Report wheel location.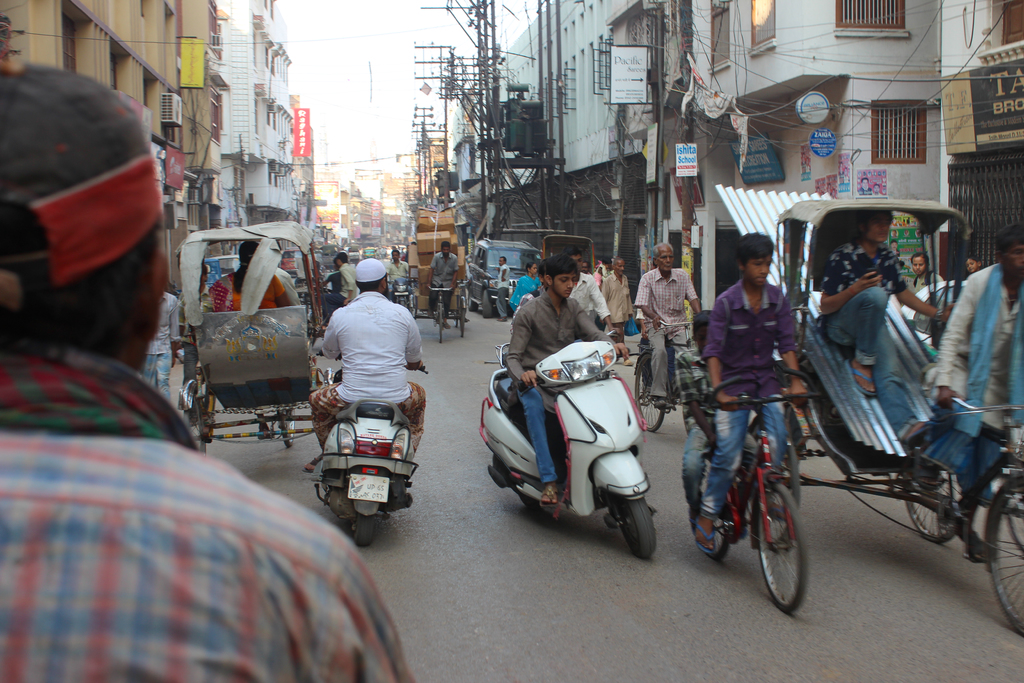
Report: region(483, 290, 492, 318).
